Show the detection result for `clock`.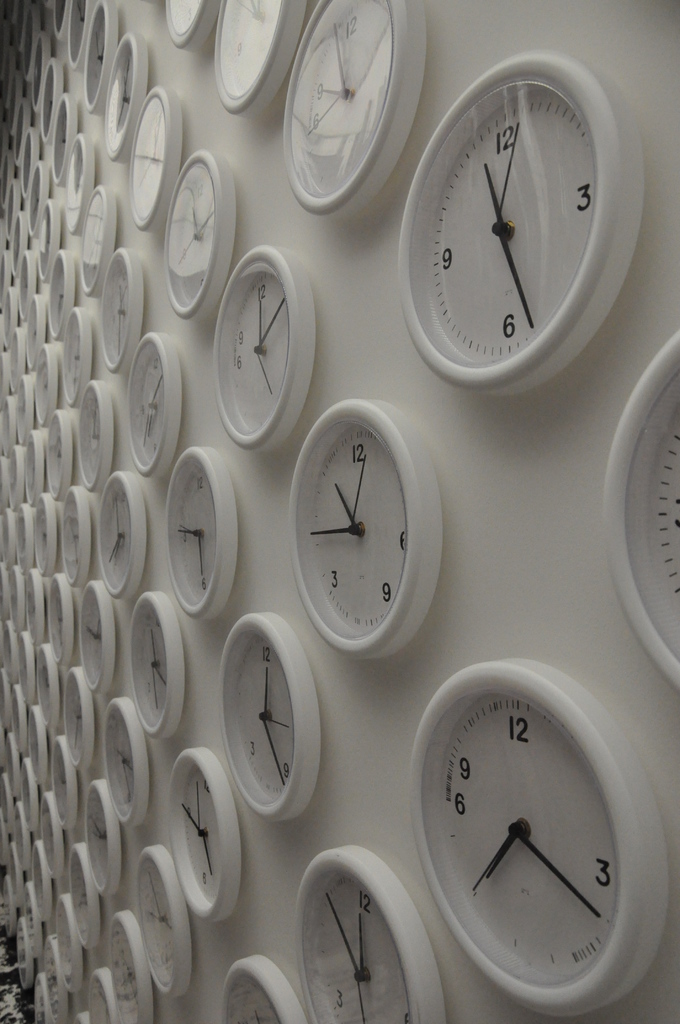
(x1=99, y1=247, x2=147, y2=375).
